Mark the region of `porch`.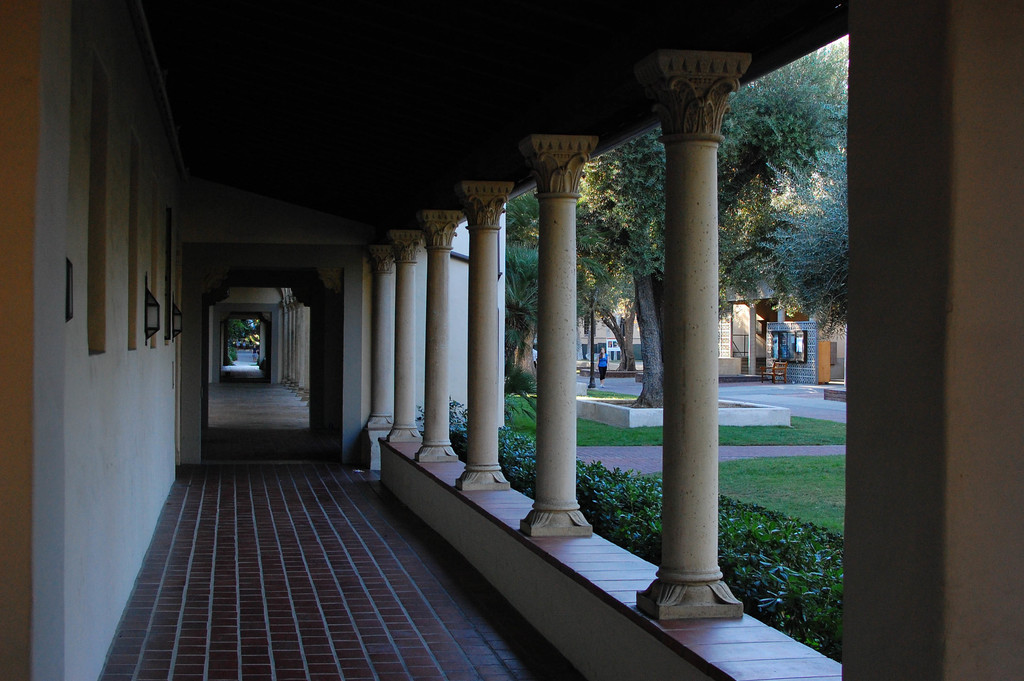
Region: left=735, top=302, right=860, bottom=379.
